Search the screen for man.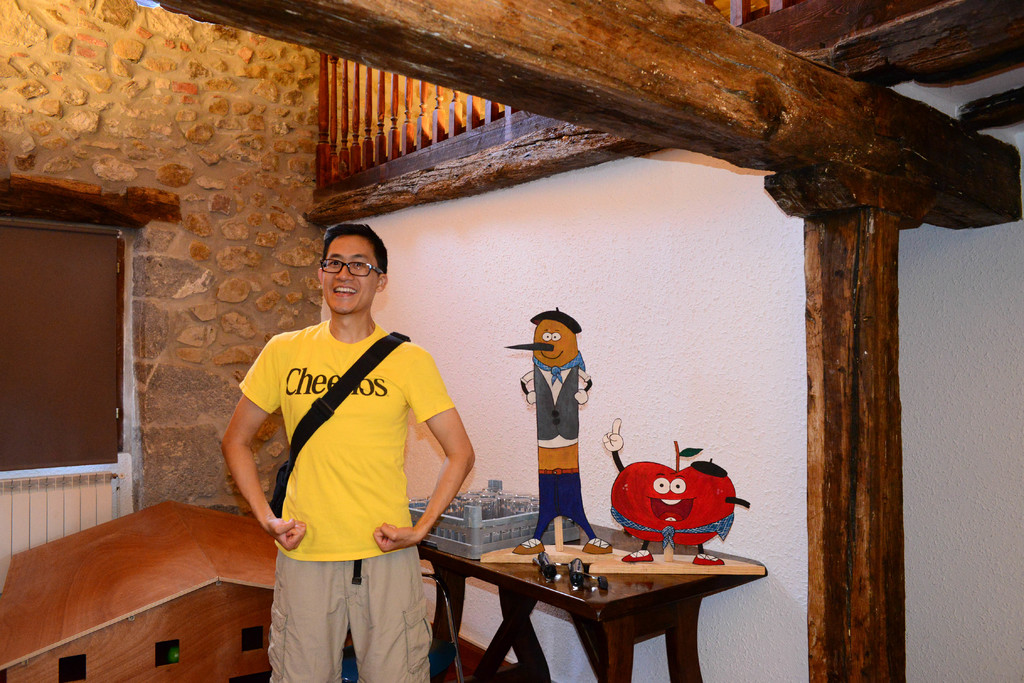
Found at box(227, 224, 483, 682).
